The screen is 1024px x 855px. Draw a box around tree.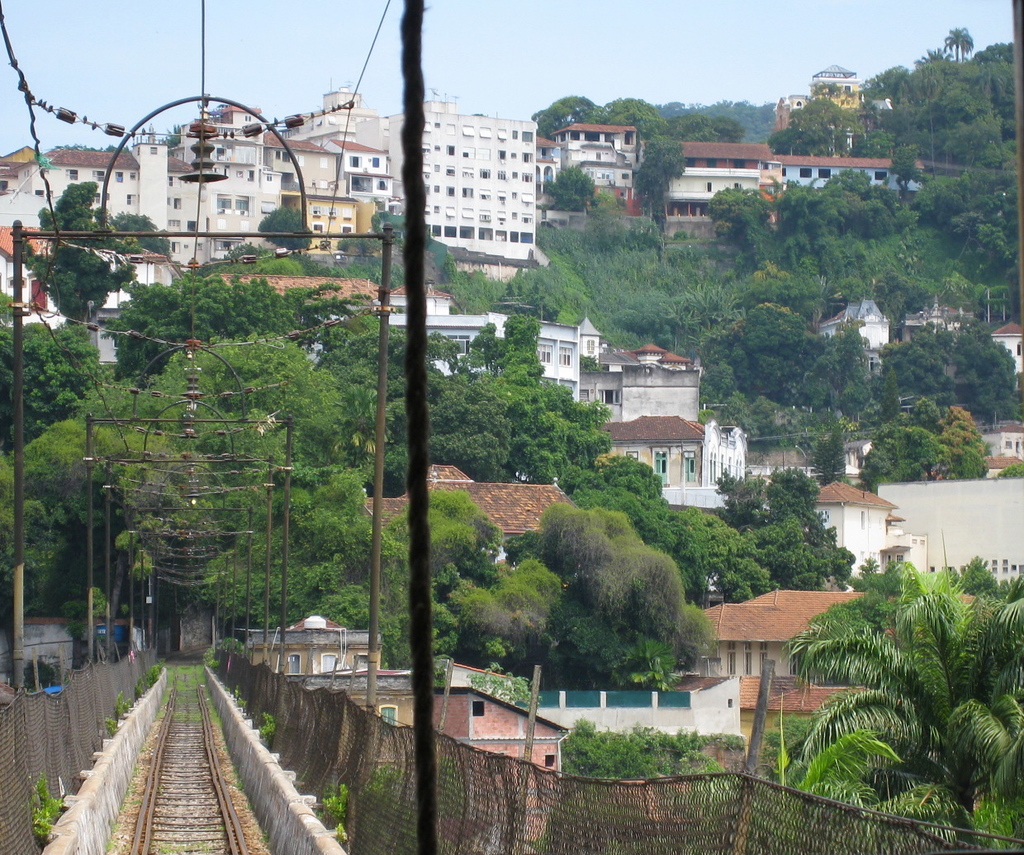
Rect(159, 124, 184, 150).
